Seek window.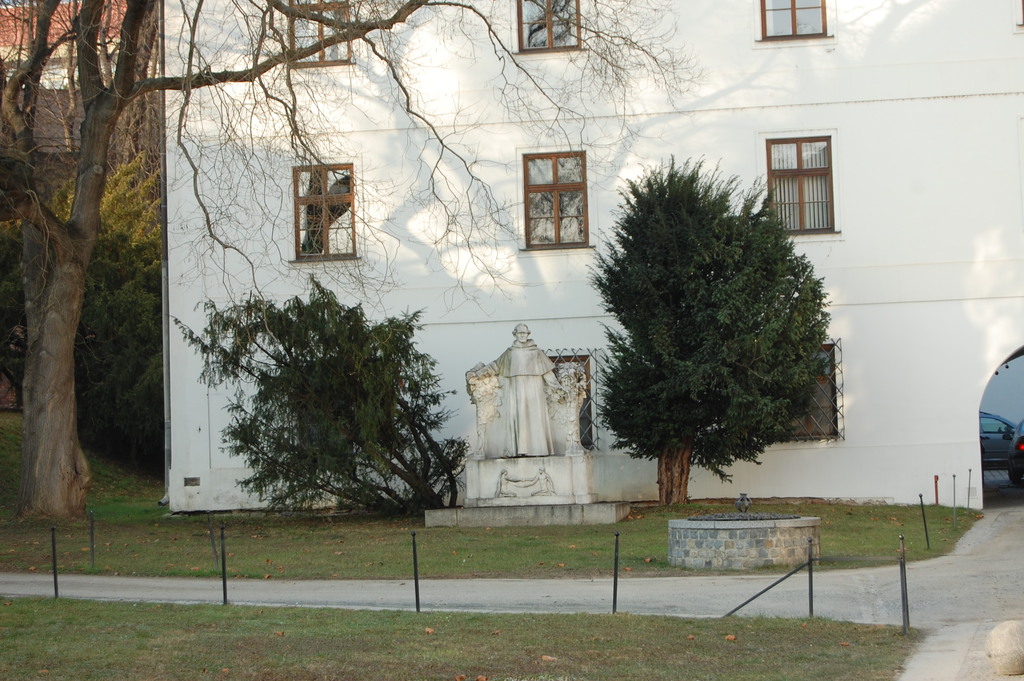
(291,161,362,270).
